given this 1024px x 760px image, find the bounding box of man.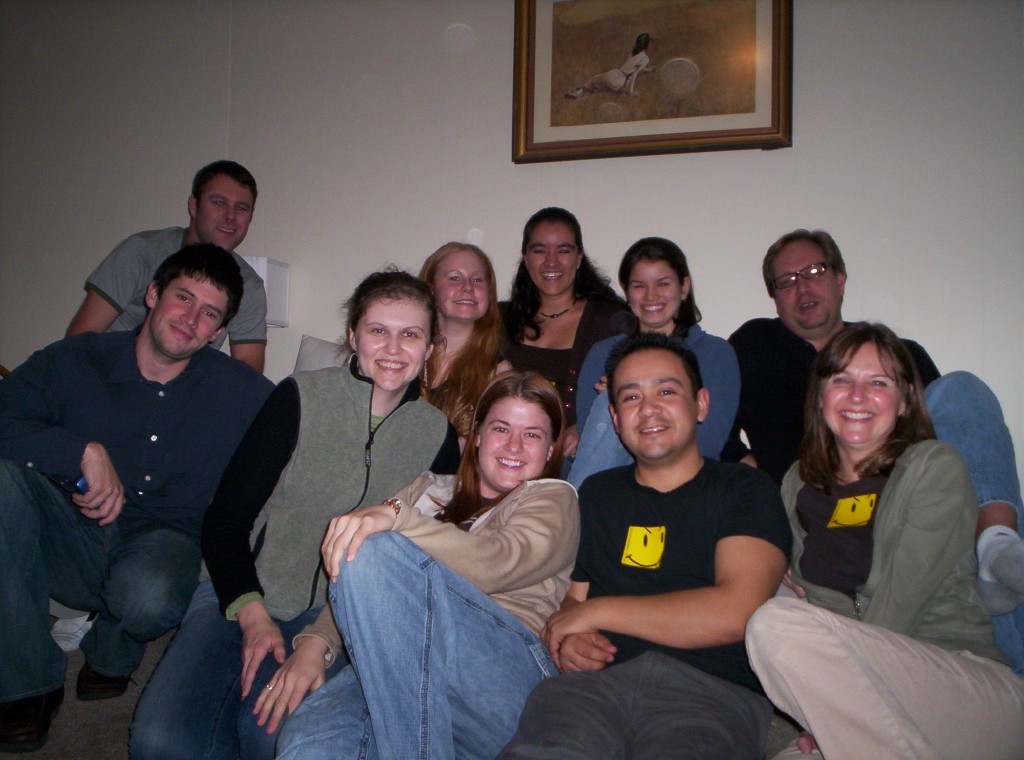
detection(498, 329, 779, 759).
